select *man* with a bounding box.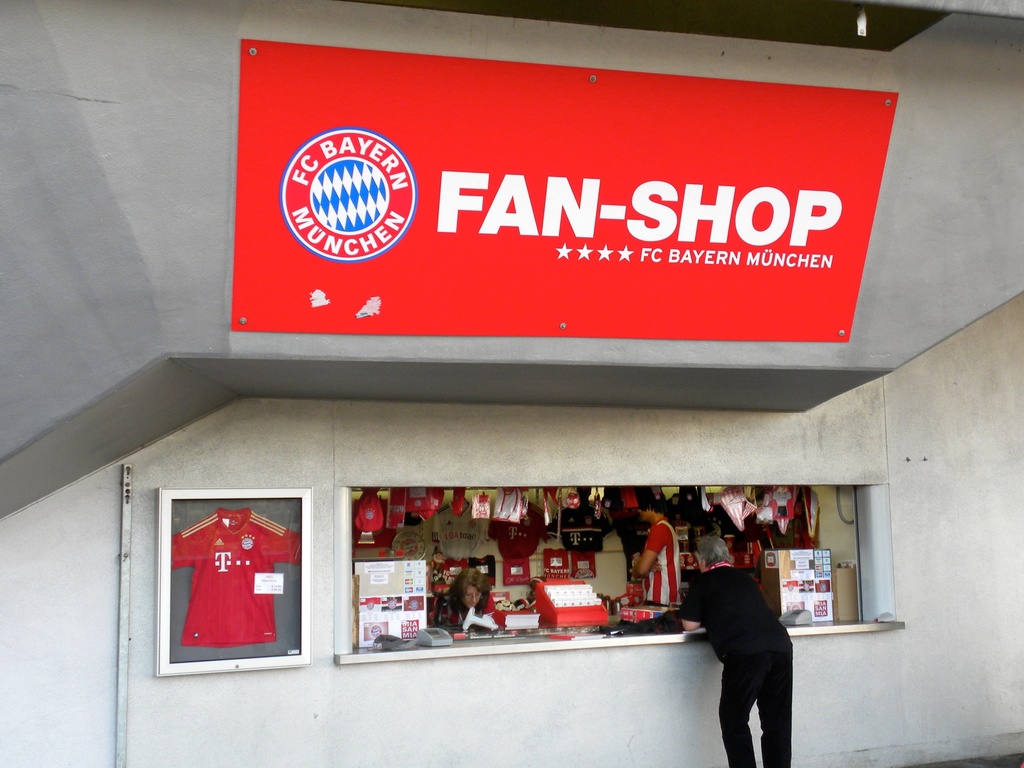
x1=629, y1=503, x2=682, y2=606.
